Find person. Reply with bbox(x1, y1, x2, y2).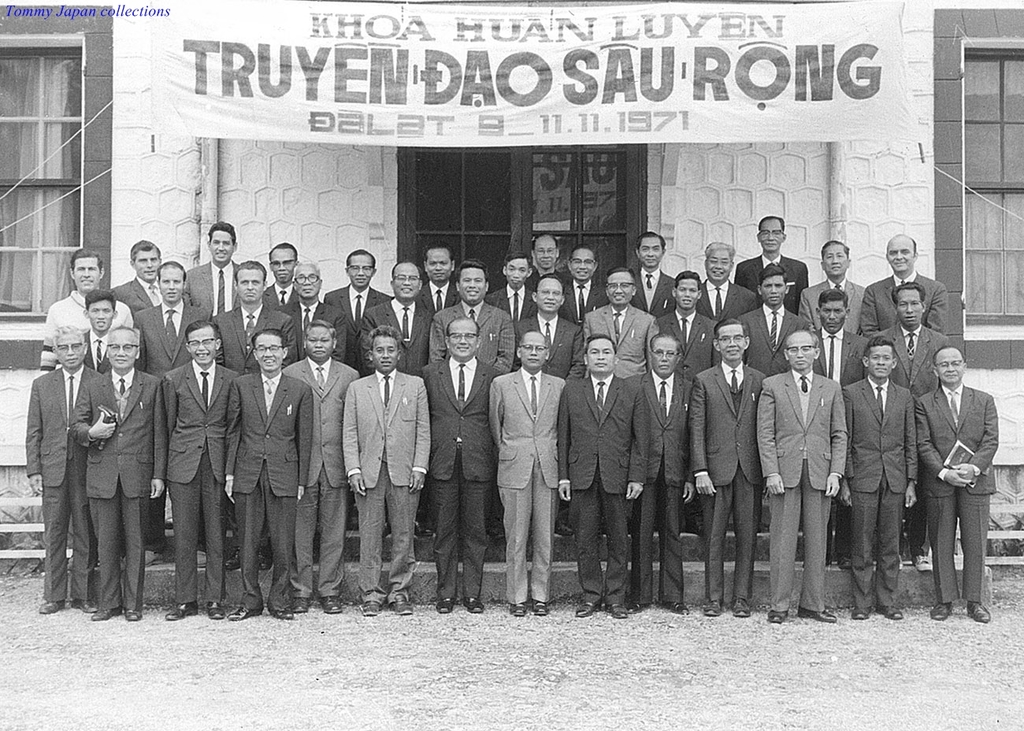
bbox(24, 213, 1001, 625).
